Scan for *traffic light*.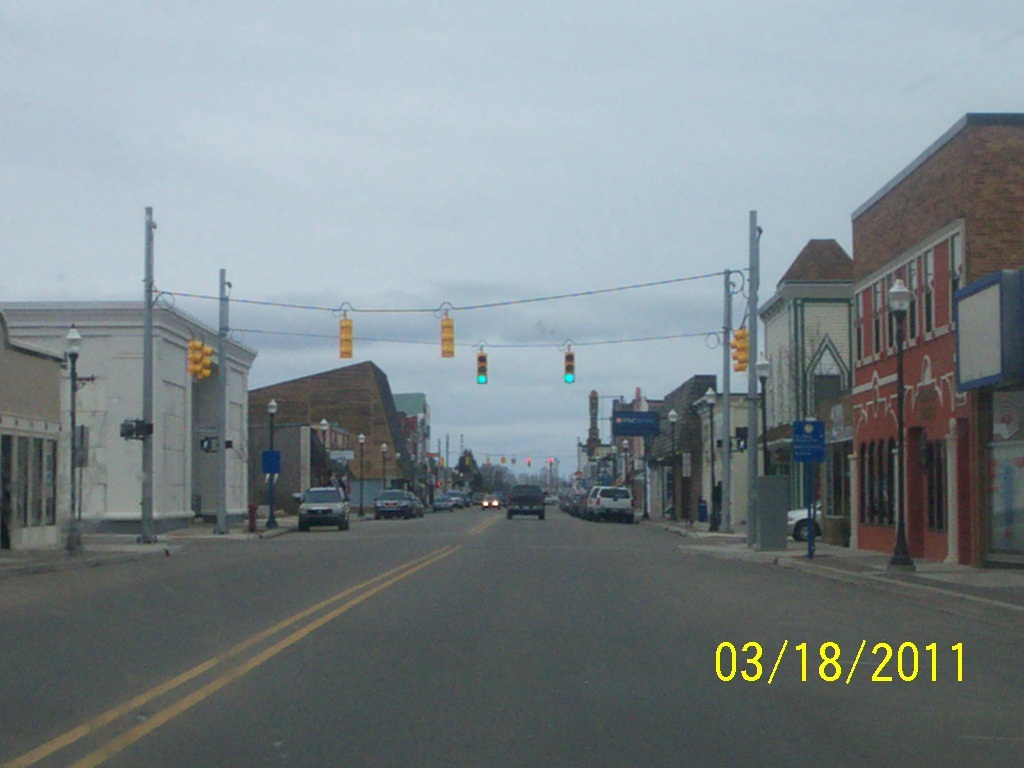
Scan result: (x1=732, y1=325, x2=745, y2=371).
